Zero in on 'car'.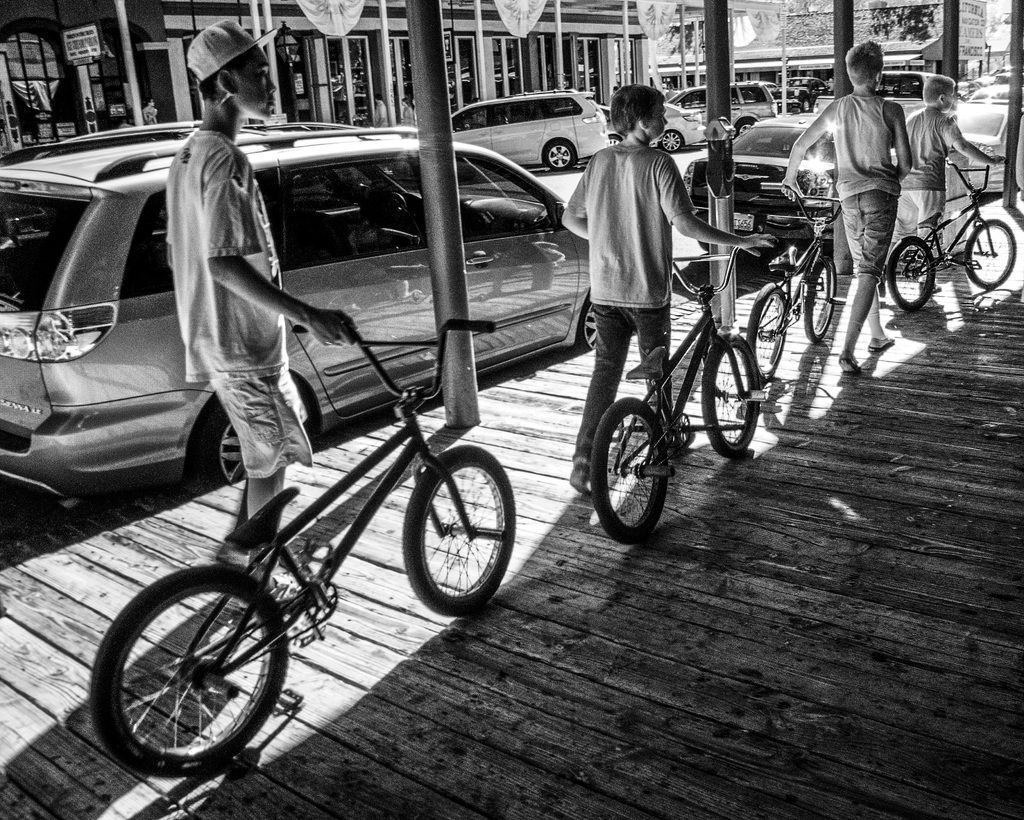
Zeroed in: (x1=678, y1=106, x2=853, y2=268).
